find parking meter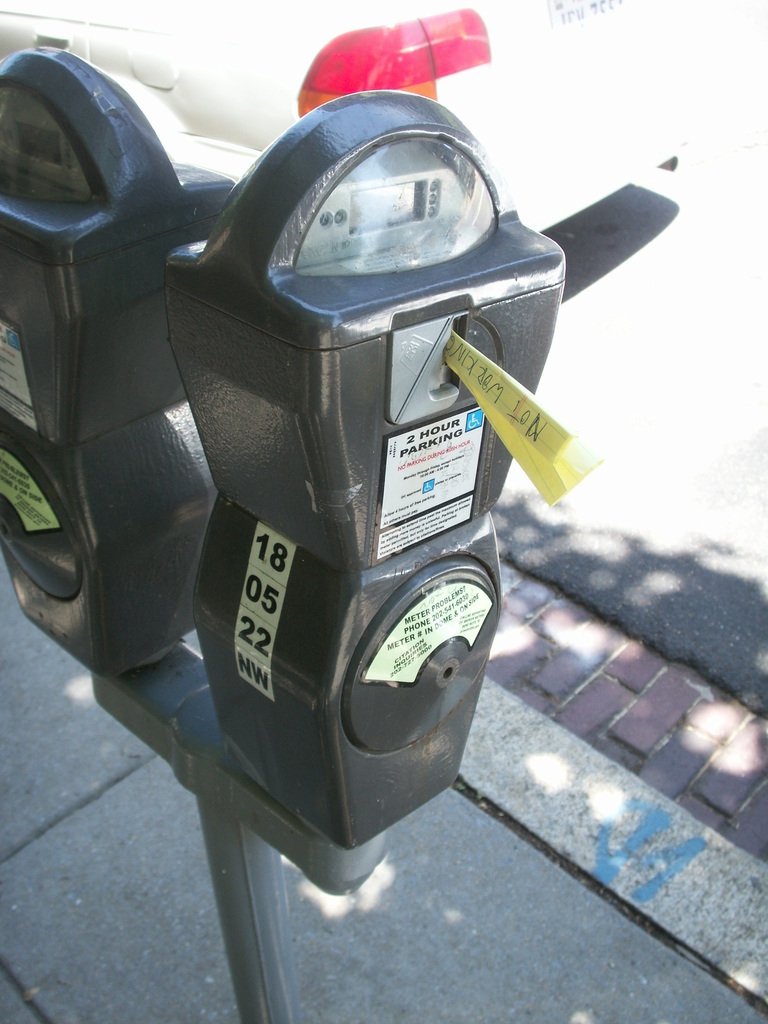
[0,42,234,684]
